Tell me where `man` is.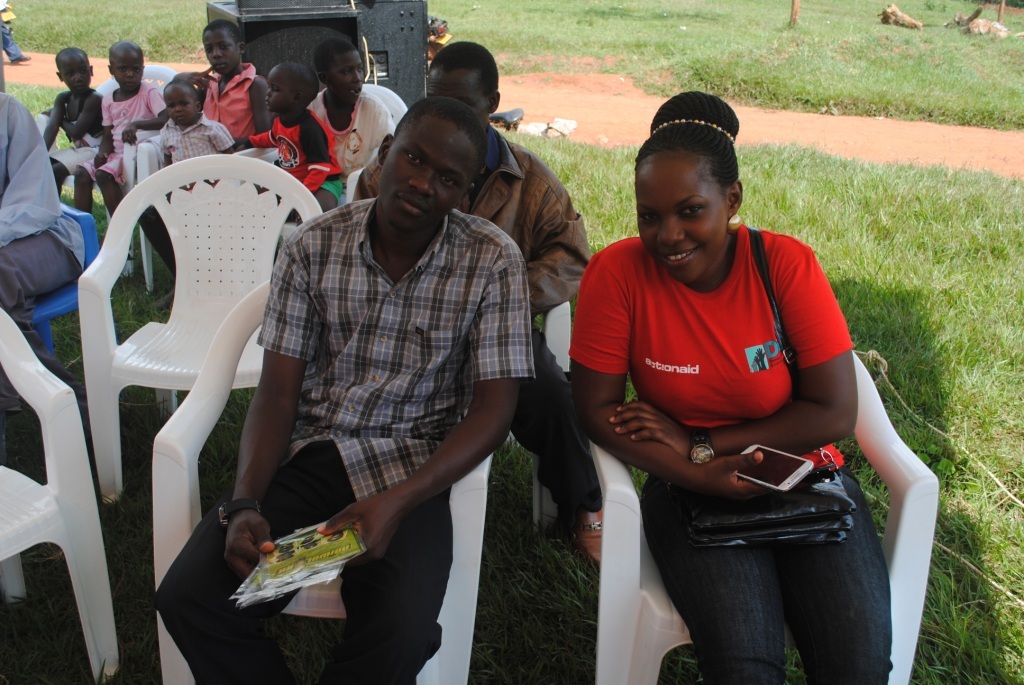
`man` is at box(0, 86, 85, 452).
